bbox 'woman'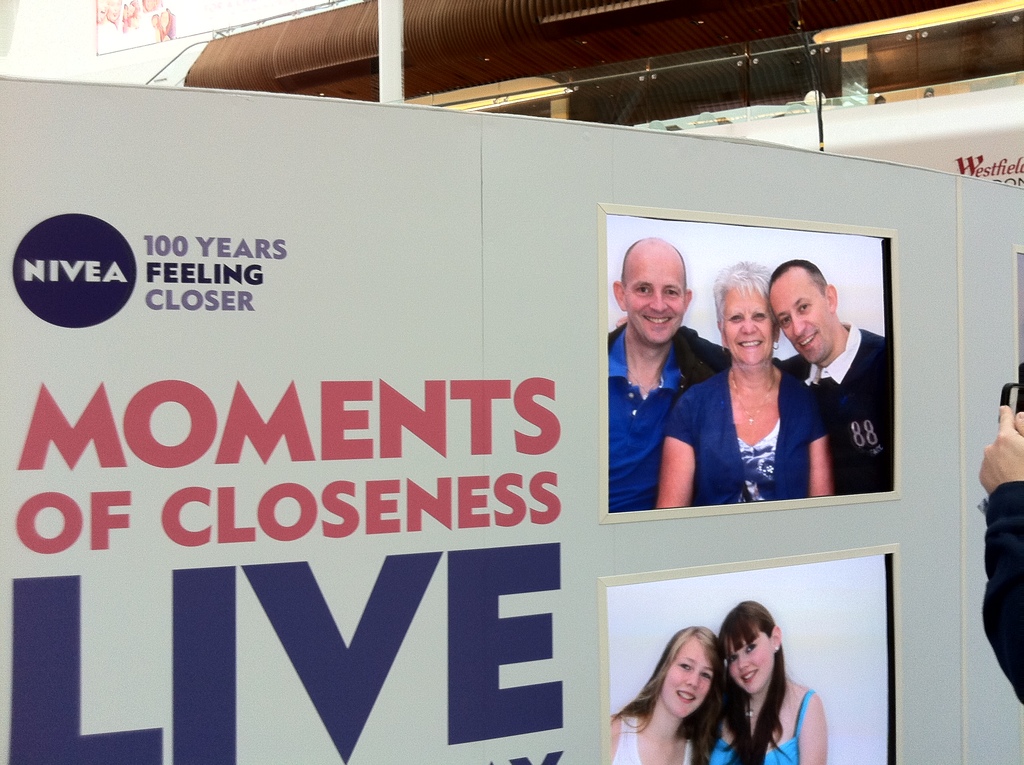
(x1=703, y1=597, x2=824, y2=764)
